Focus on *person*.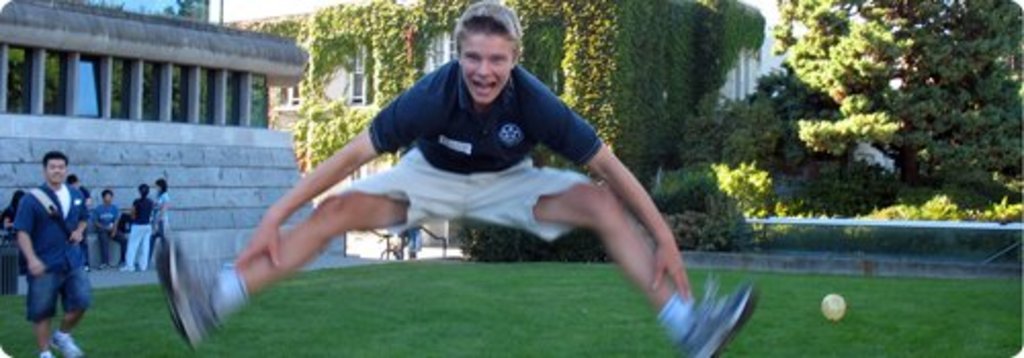
Focused at l=152, t=2, r=760, b=354.
